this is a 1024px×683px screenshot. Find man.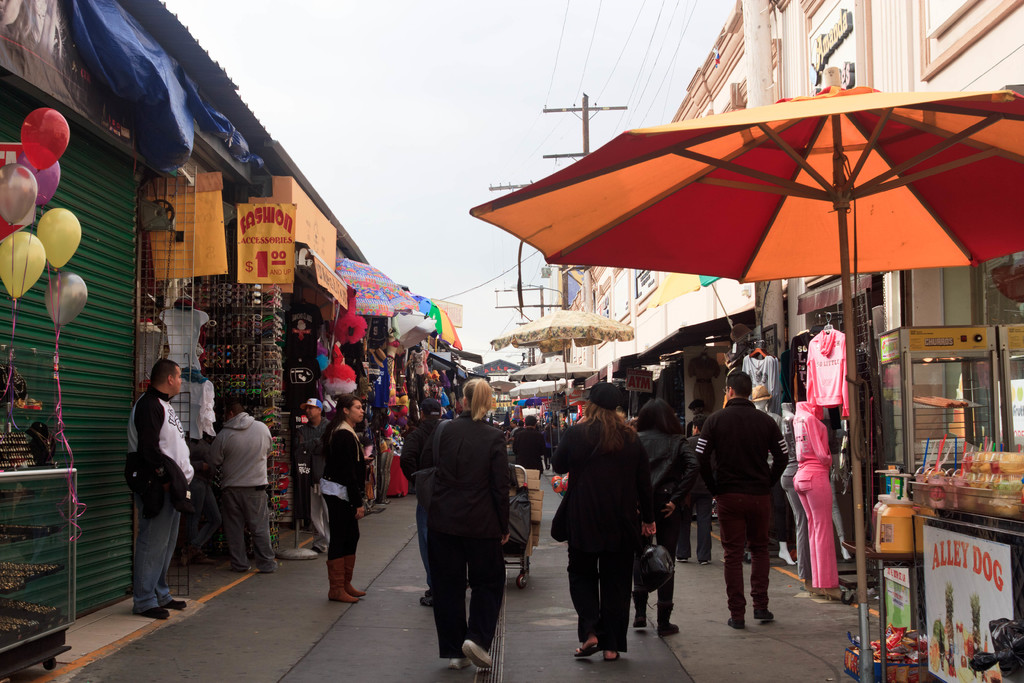
Bounding box: box=[442, 404, 456, 420].
